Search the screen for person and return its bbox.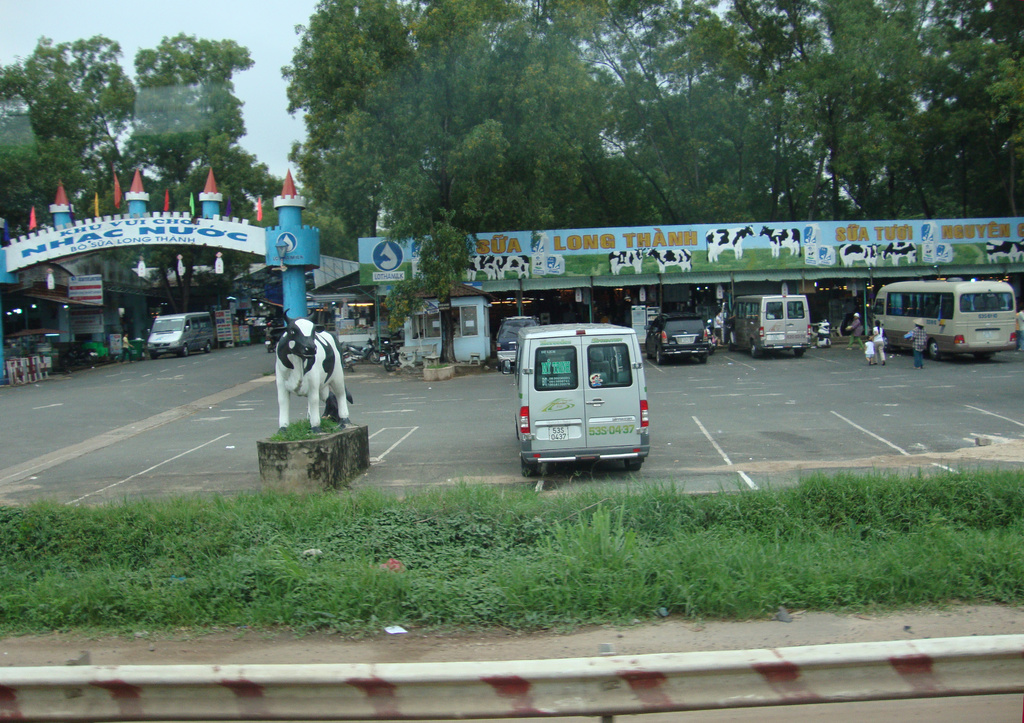
Found: [906,317,930,372].
